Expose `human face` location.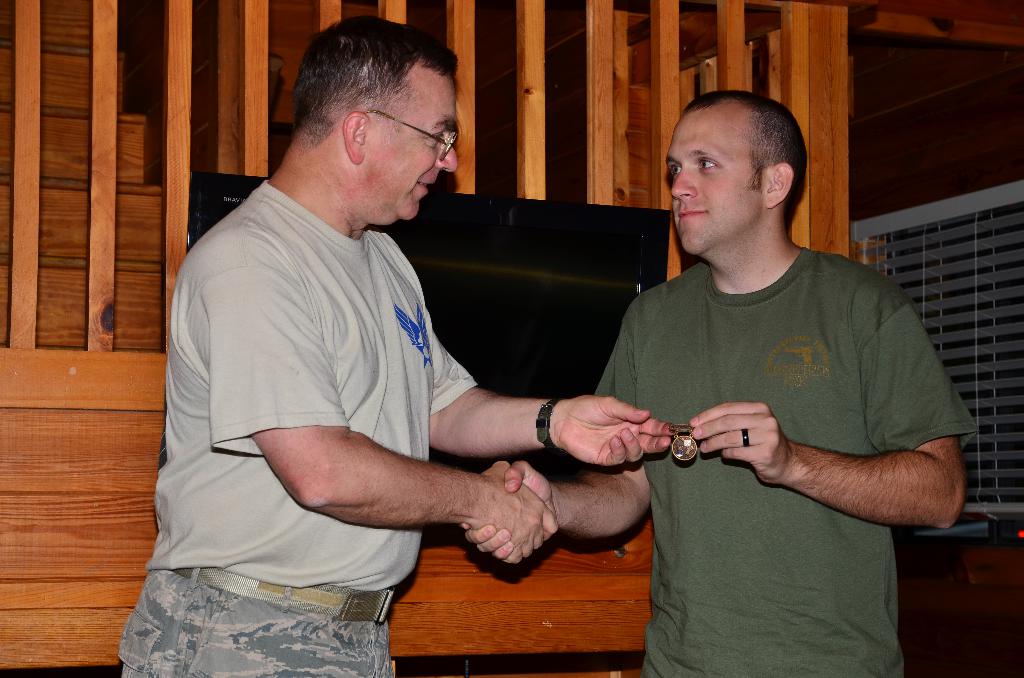
Exposed at x1=662 y1=112 x2=769 y2=256.
